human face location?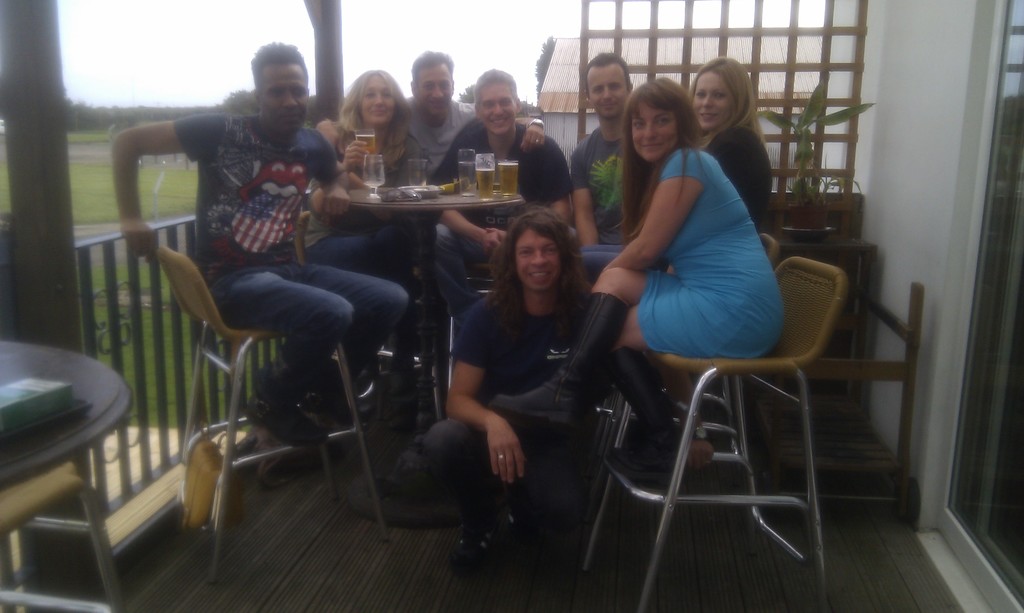
<box>514,227,559,287</box>
